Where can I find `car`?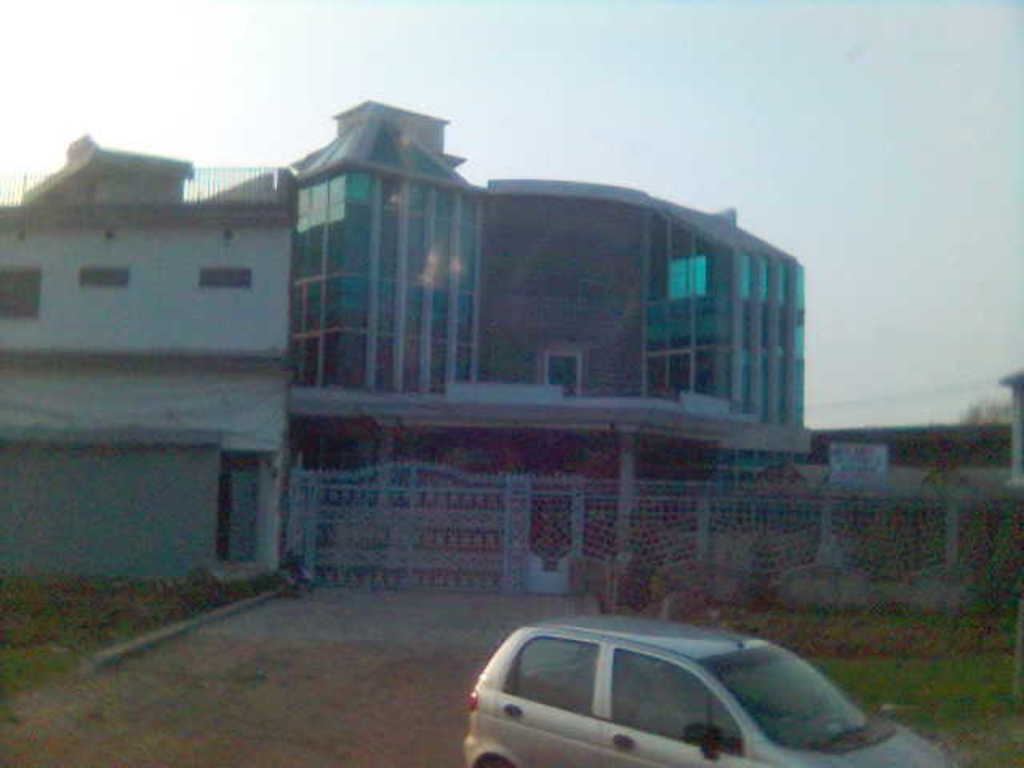
You can find it at 448/613/880/767.
